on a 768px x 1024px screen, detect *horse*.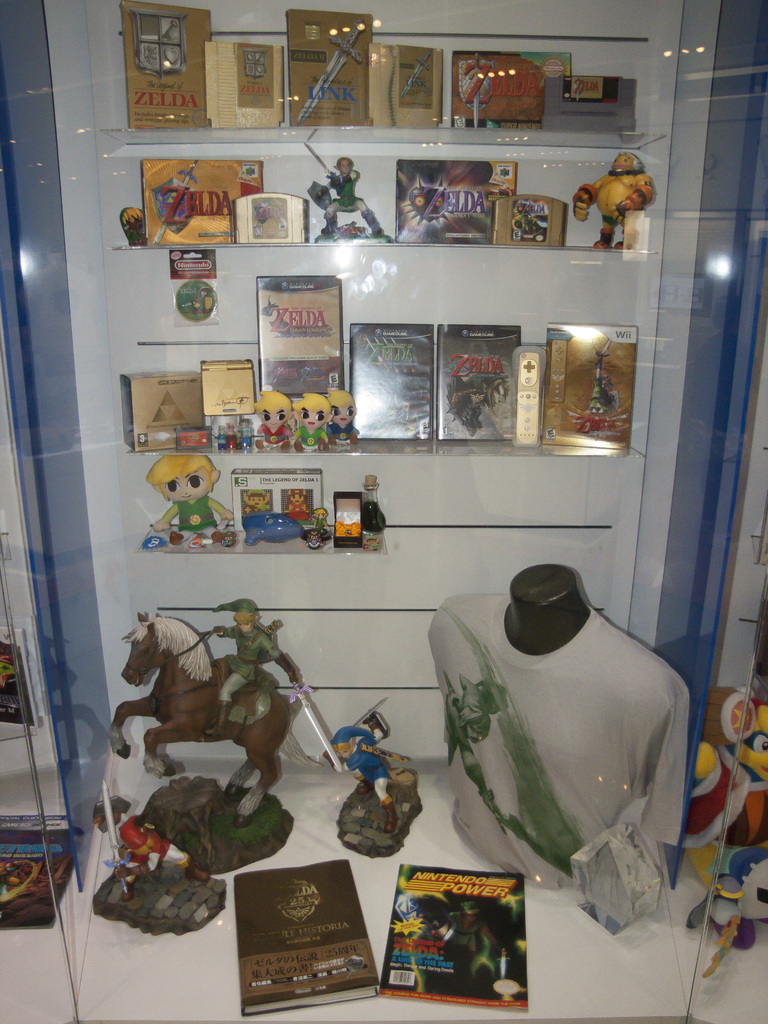
109,610,292,829.
